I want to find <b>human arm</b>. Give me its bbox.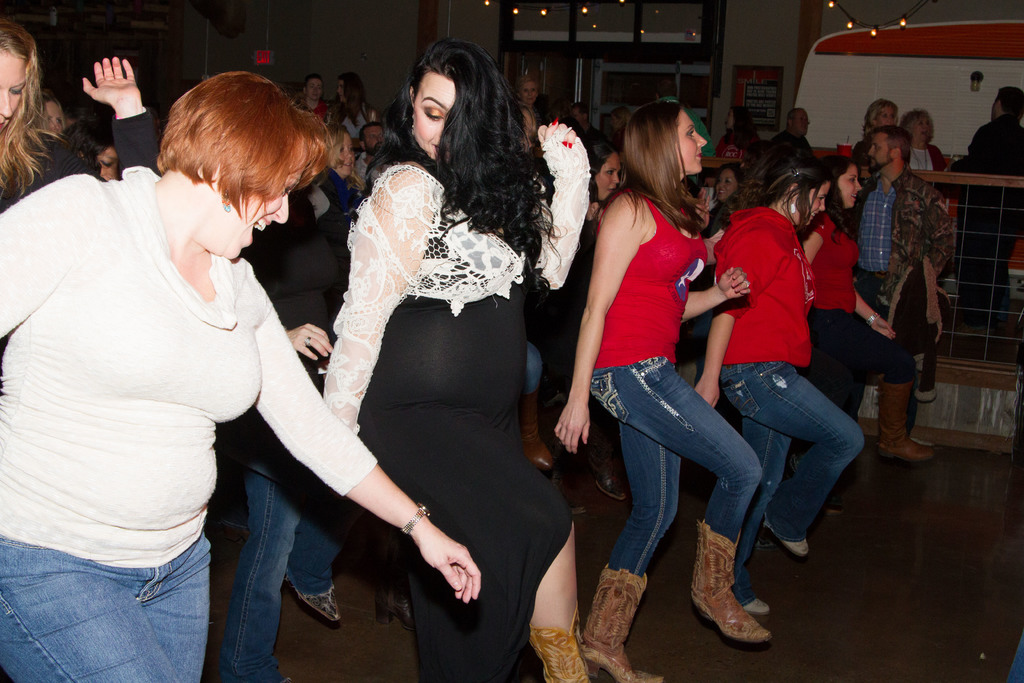
258,304,486,604.
